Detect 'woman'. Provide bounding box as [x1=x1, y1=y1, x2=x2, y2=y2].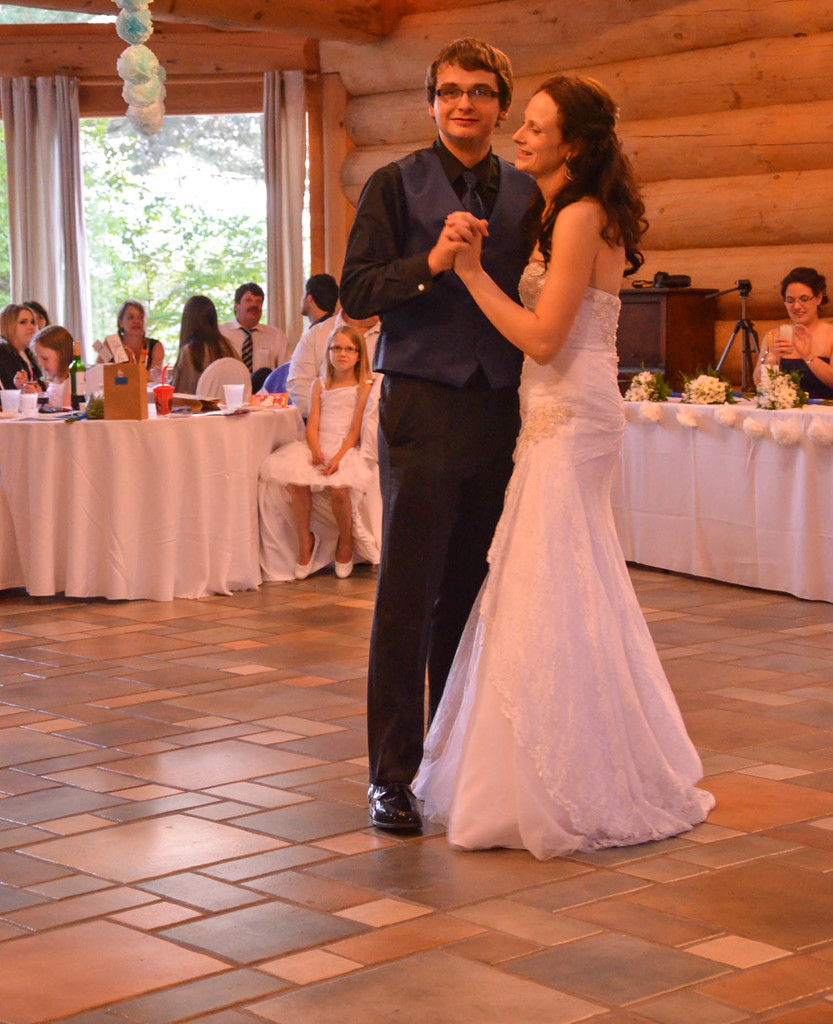
[x1=0, y1=301, x2=40, y2=387].
